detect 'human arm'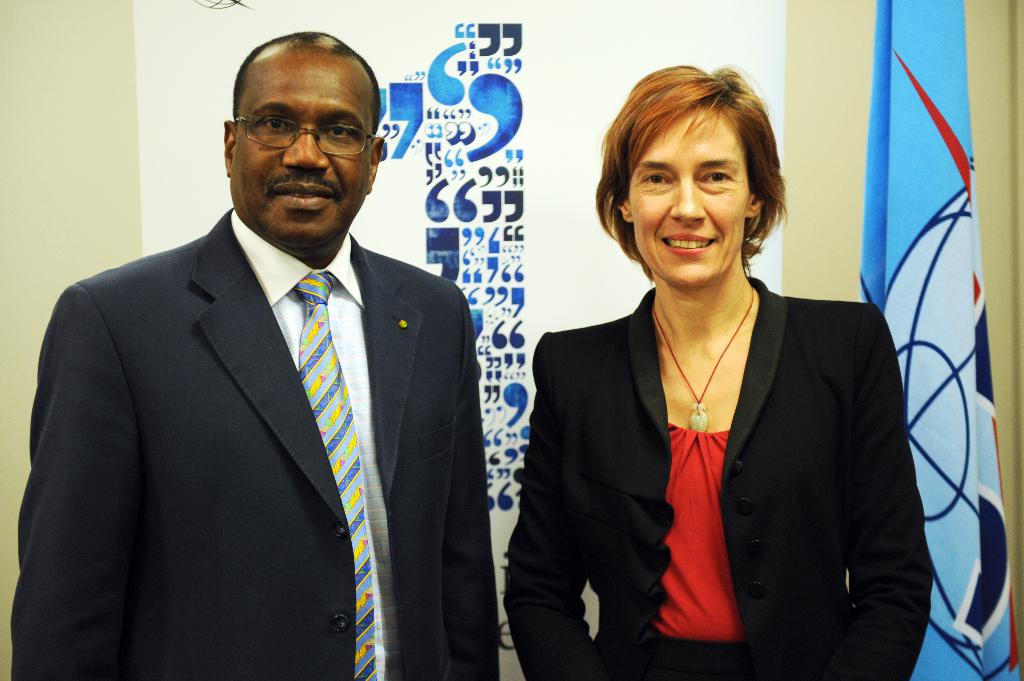
(4,276,152,680)
